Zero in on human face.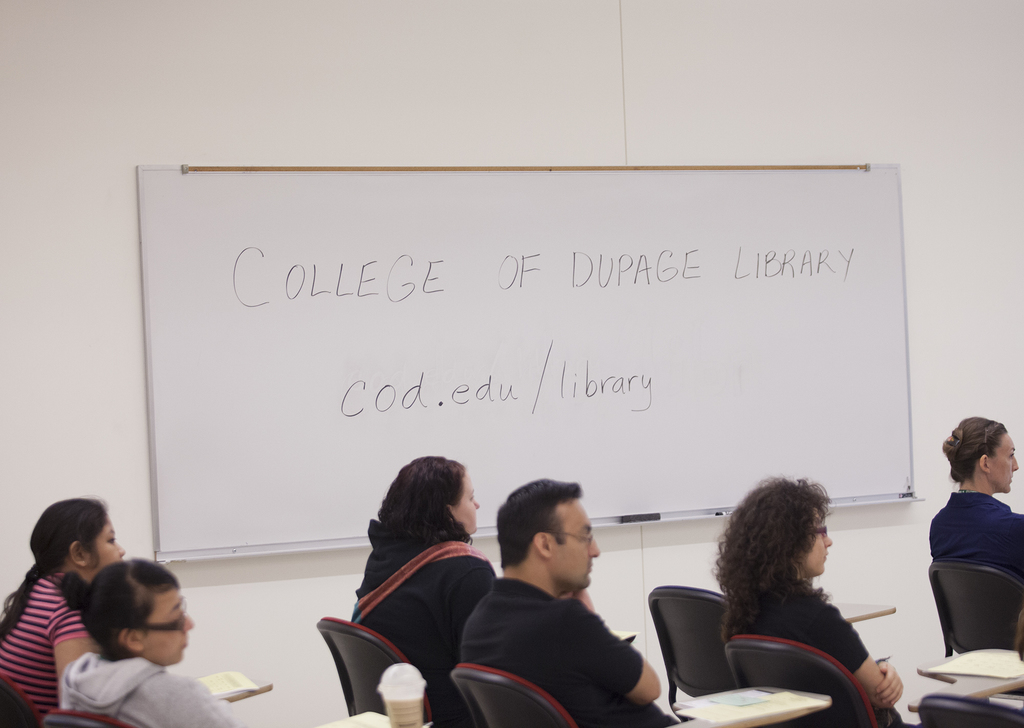
Zeroed in: <box>449,469,479,533</box>.
